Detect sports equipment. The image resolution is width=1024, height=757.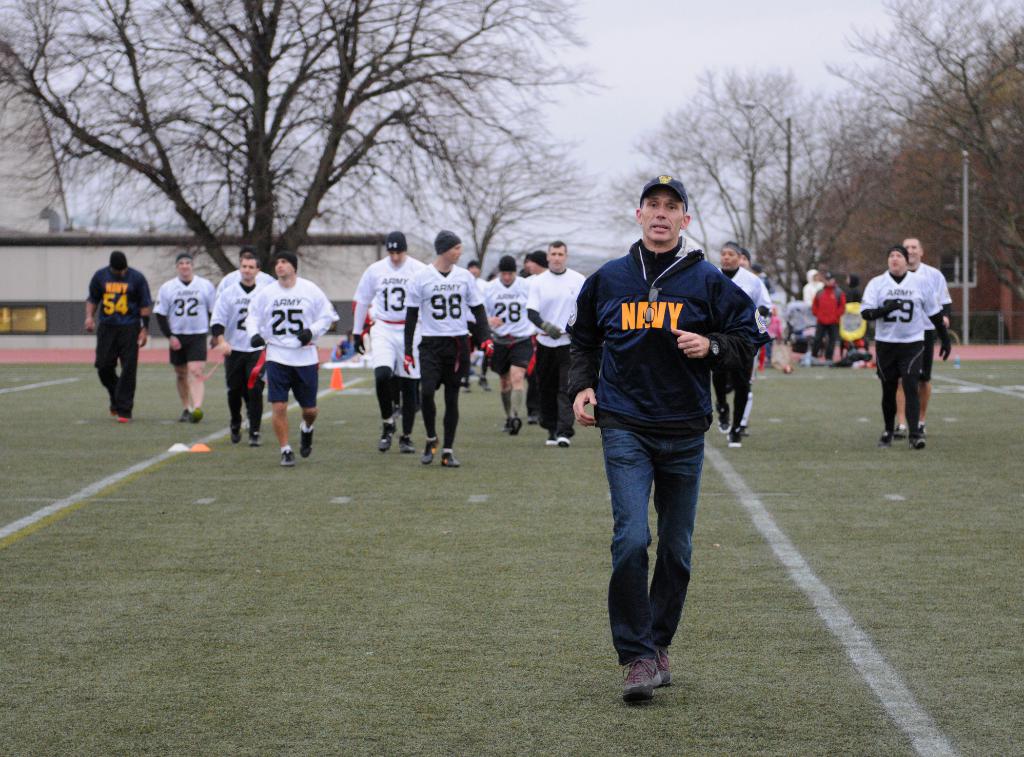
detection(728, 427, 741, 450).
